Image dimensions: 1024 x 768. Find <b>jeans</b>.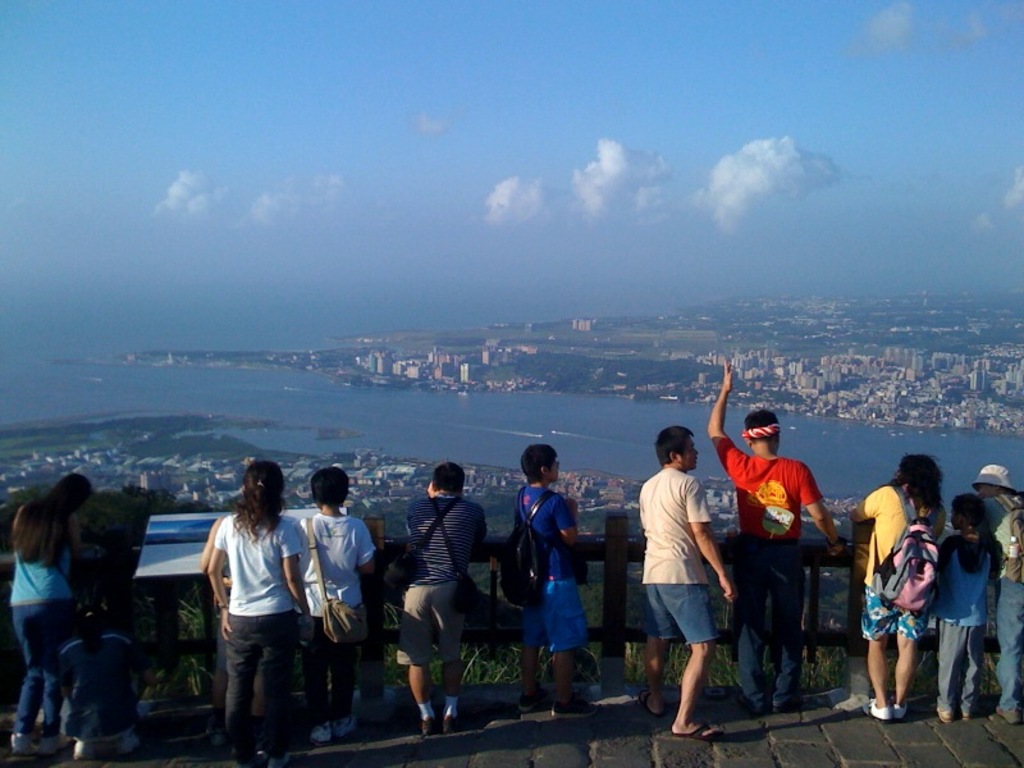
[221,605,310,750].
